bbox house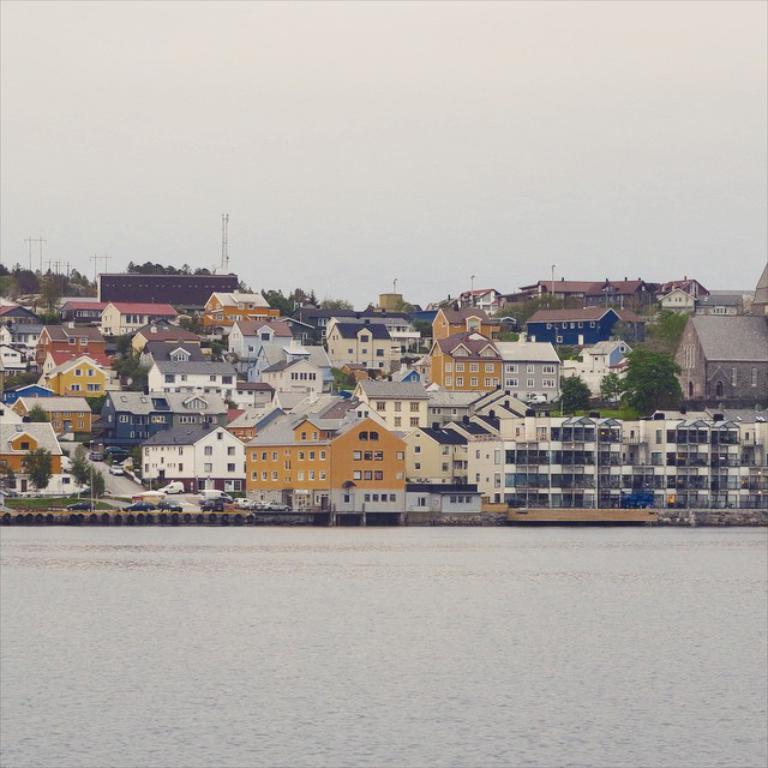
bbox=[0, 415, 66, 487]
